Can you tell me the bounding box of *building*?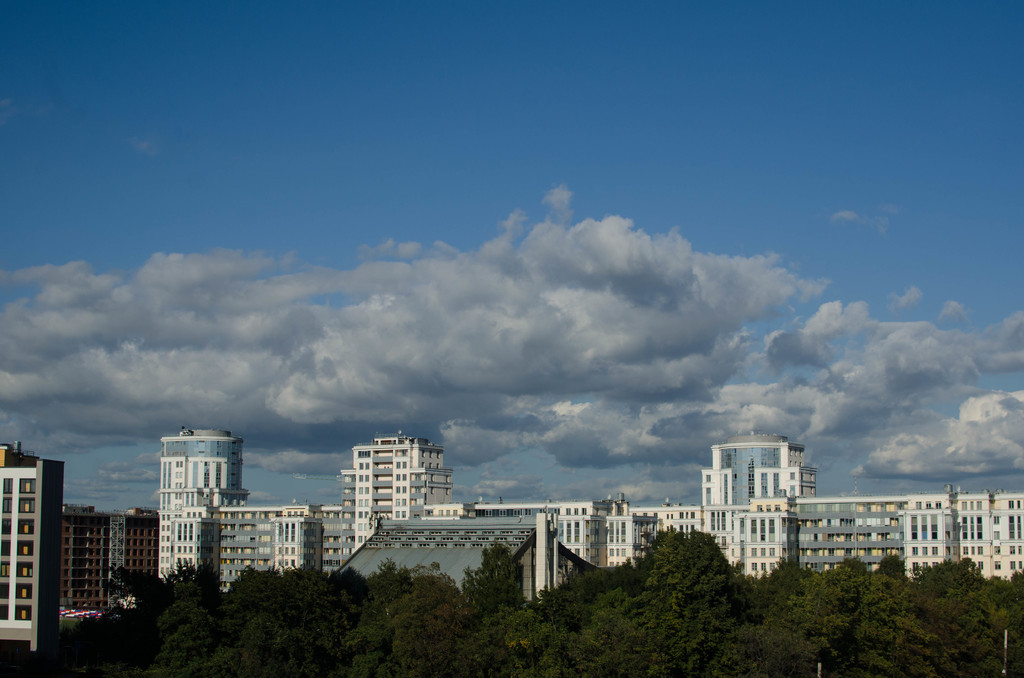
left=0, top=437, right=67, bottom=650.
